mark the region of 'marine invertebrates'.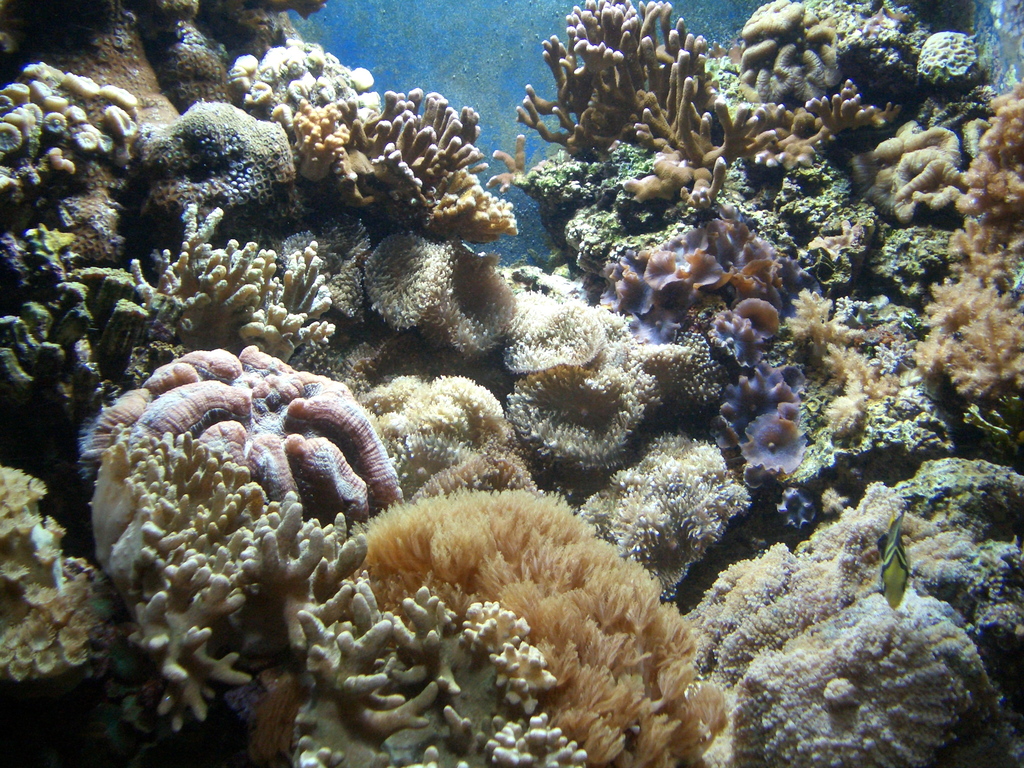
Region: [464, 594, 535, 660].
